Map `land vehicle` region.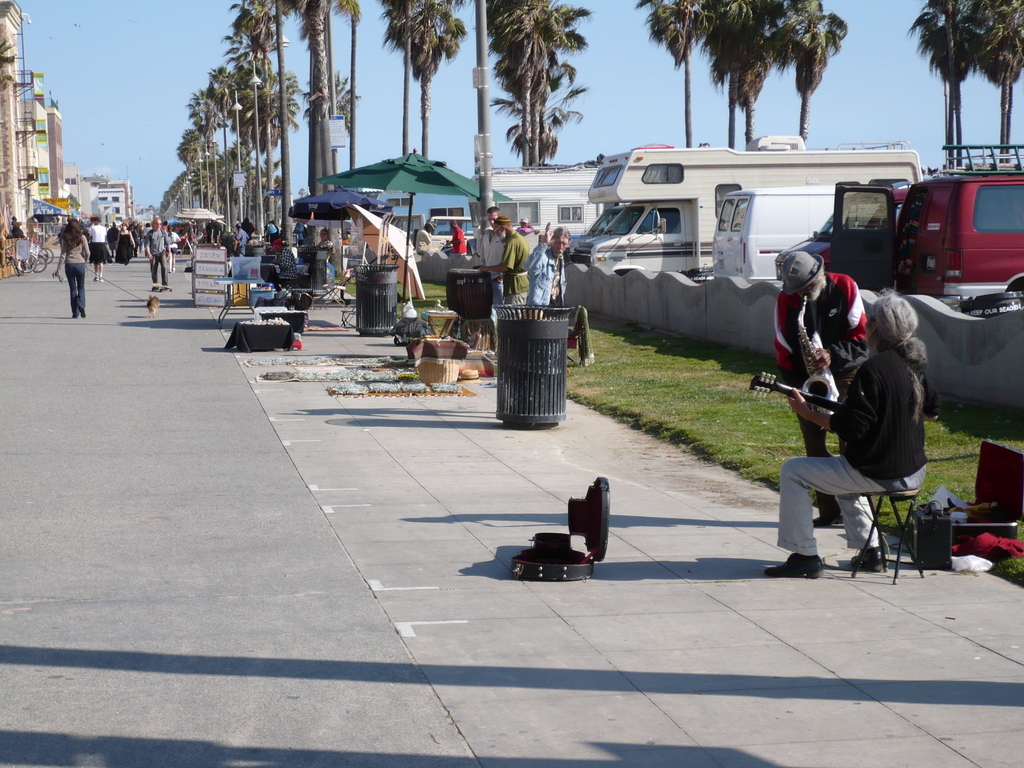
Mapped to region(707, 184, 844, 282).
